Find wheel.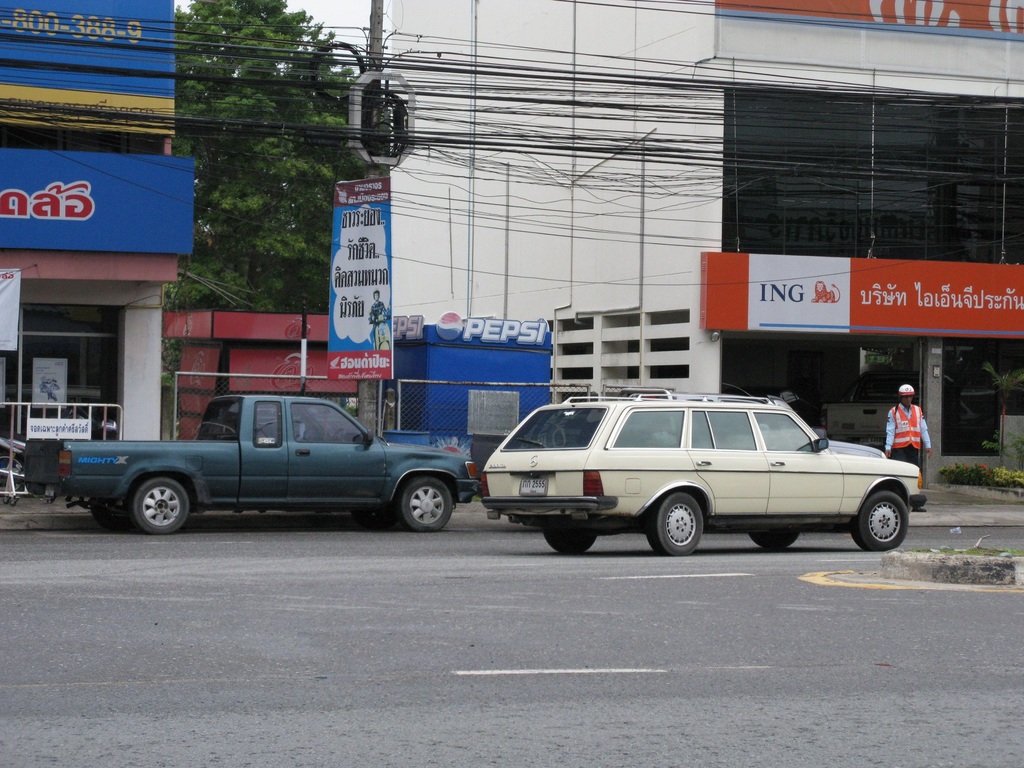
x1=648 y1=490 x2=703 y2=559.
